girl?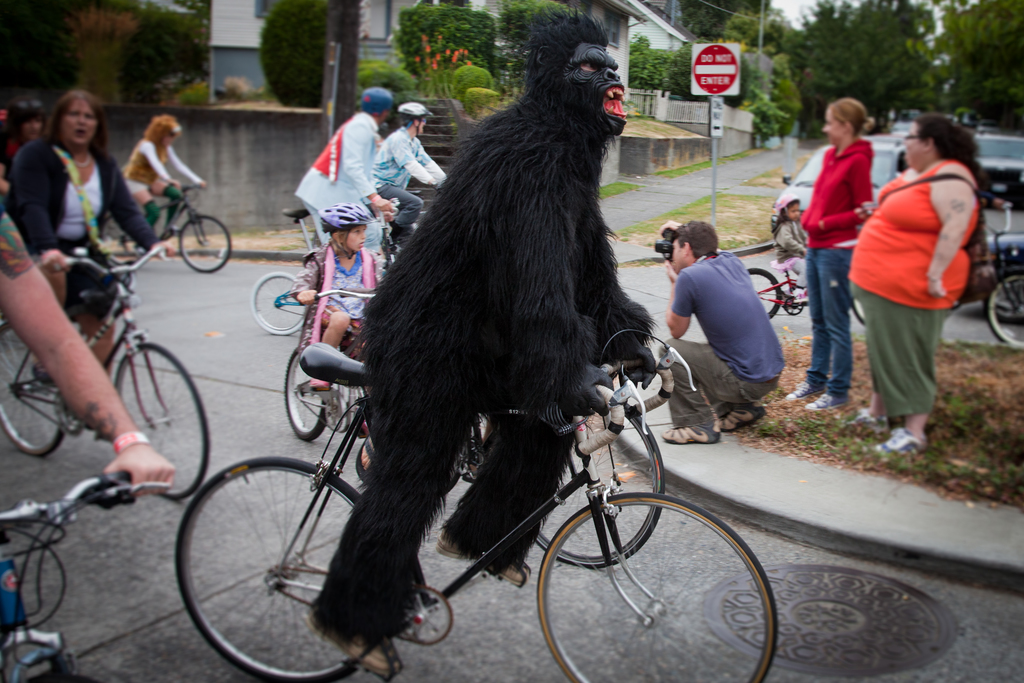
<region>313, 211, 379, 386</region>
